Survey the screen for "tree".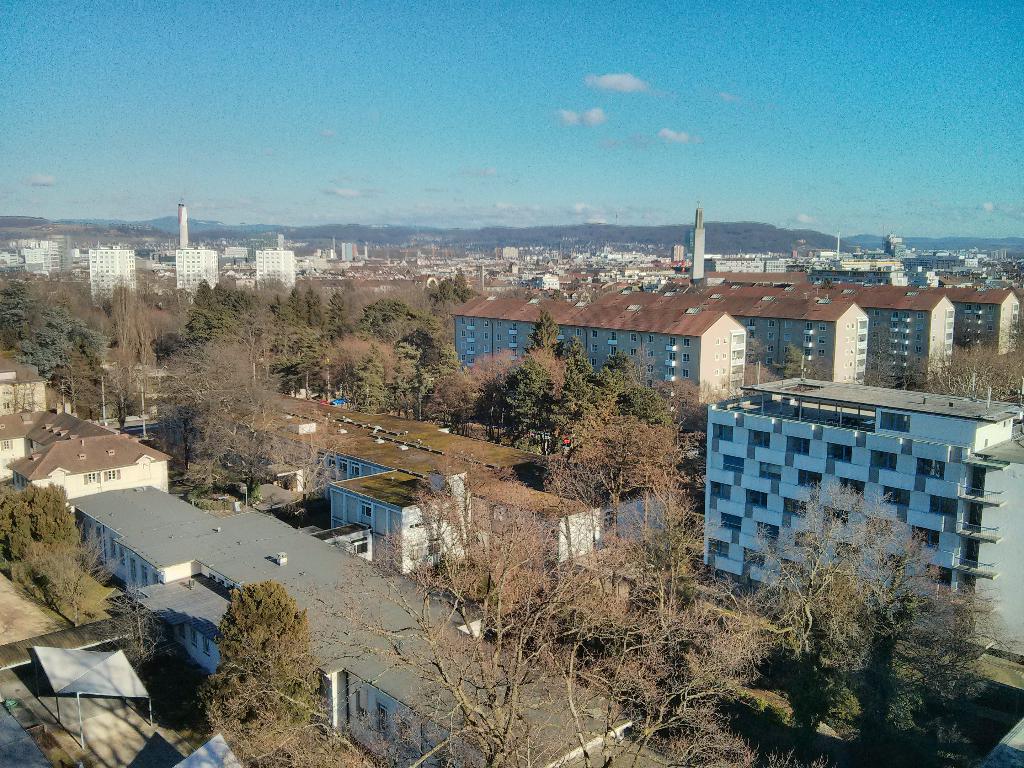
Survey found: {"left": 209, "top": 390, "right": 271, "bottom": 511}.
